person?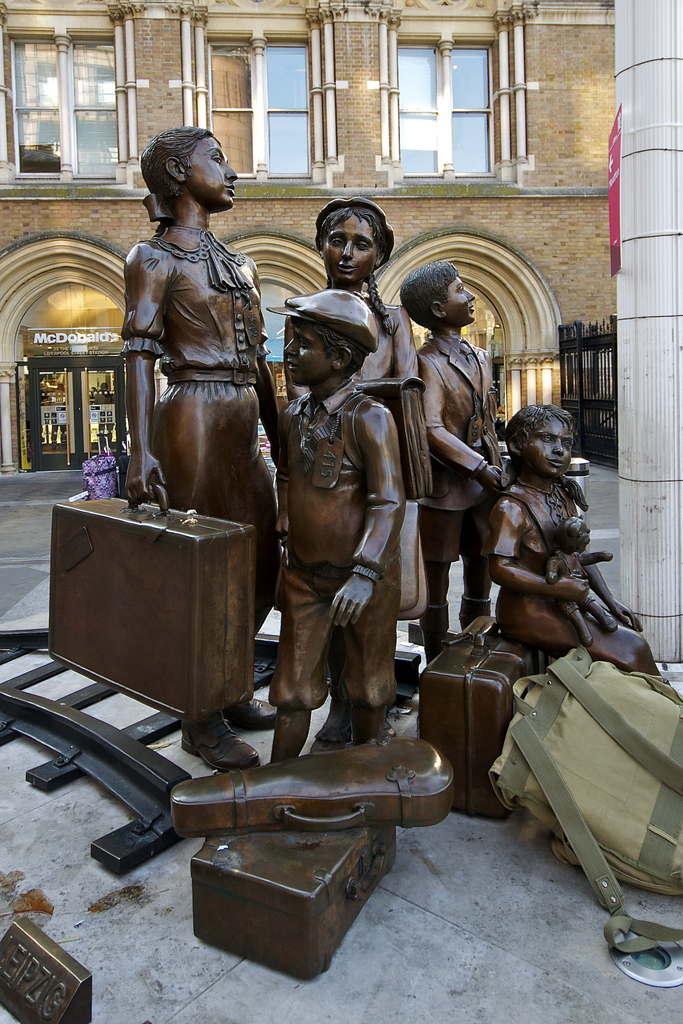
{"left": 114, "top": 127, "right": 291, "bottom": 778}
